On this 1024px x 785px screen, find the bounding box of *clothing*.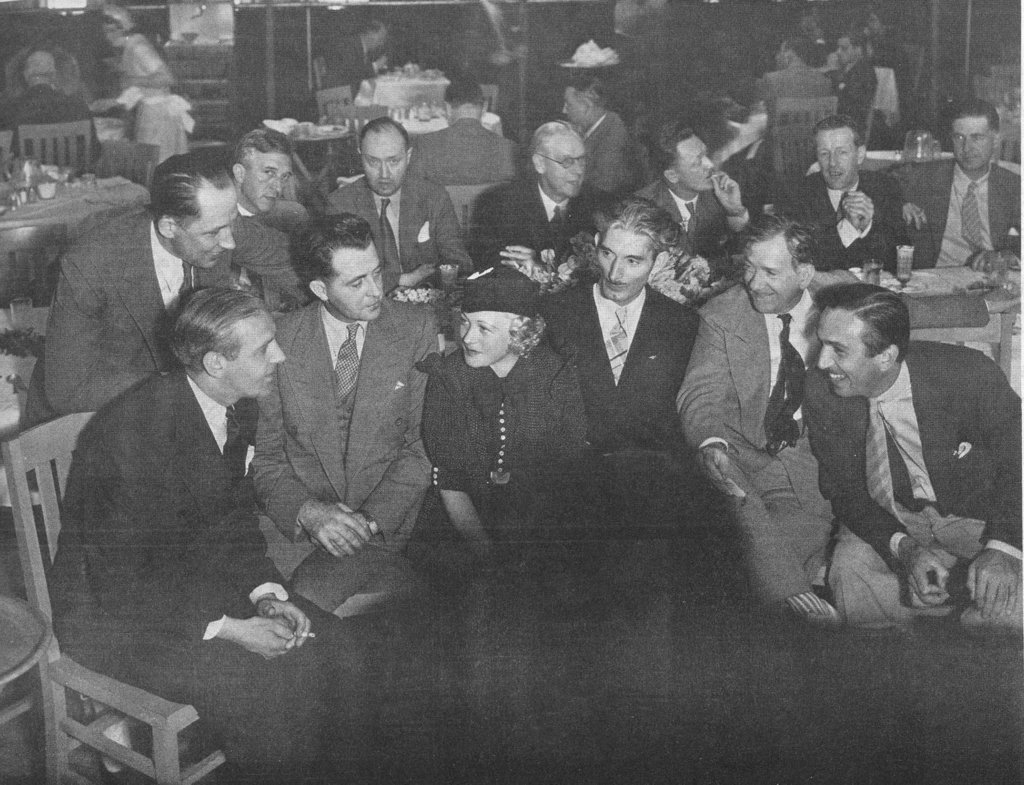
Bounding box: <bbox>253, 200, 315, 255</bbox>.
